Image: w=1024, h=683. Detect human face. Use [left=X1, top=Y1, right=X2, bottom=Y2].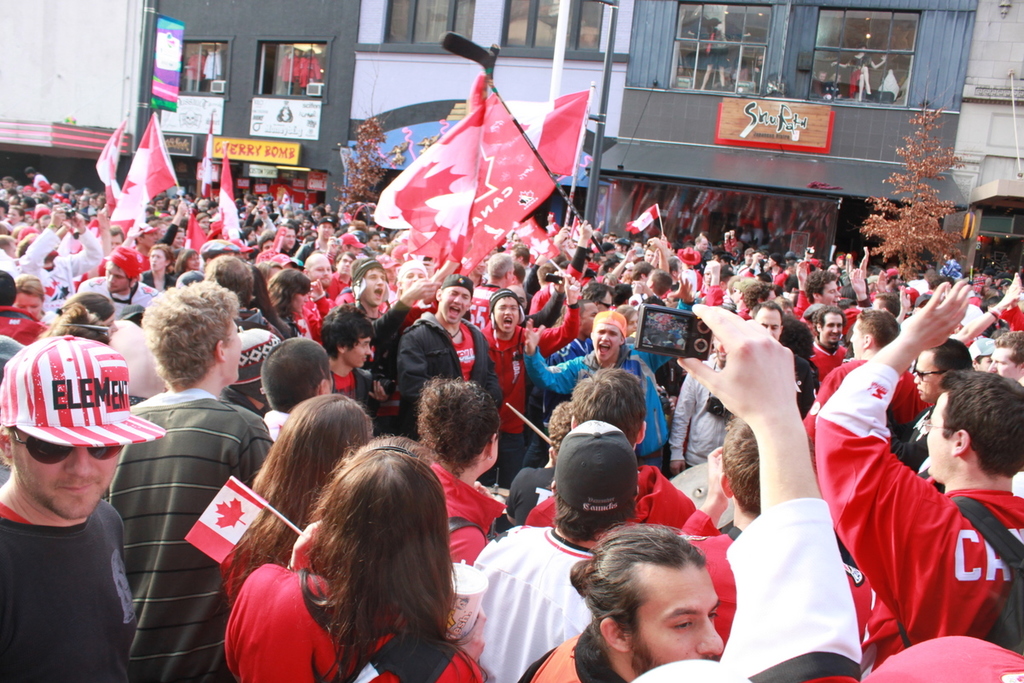
[left=112, top=236, right=125, bottom=249].
